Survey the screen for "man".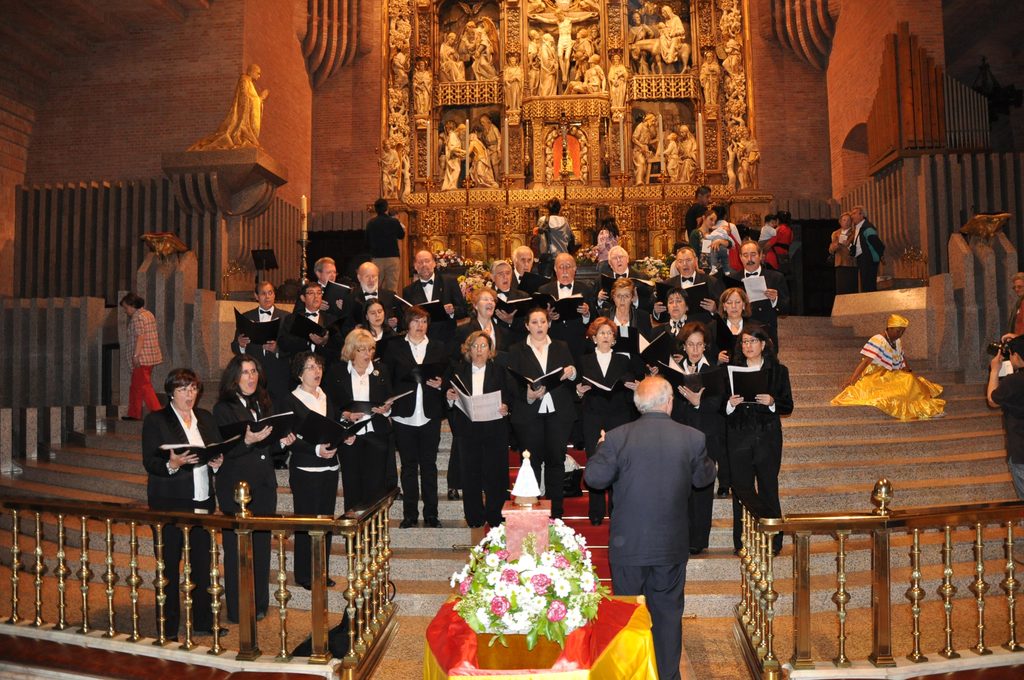
Survey found: select_region(719, 237, 802, 353).
